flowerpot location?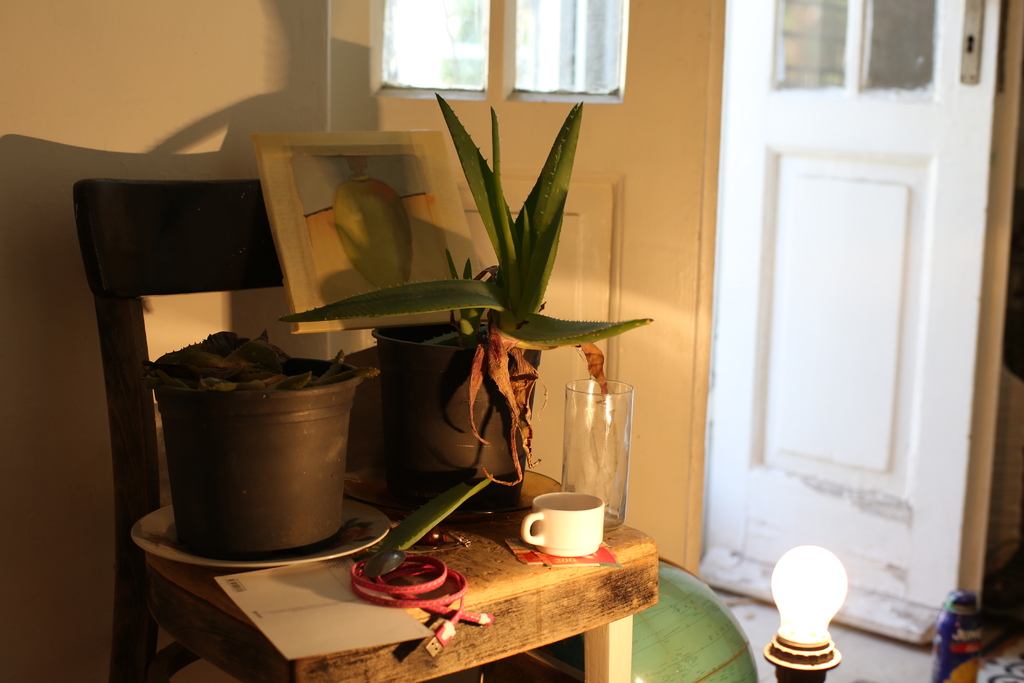
[x1=154, y1=350, x2=361, y2=558]
